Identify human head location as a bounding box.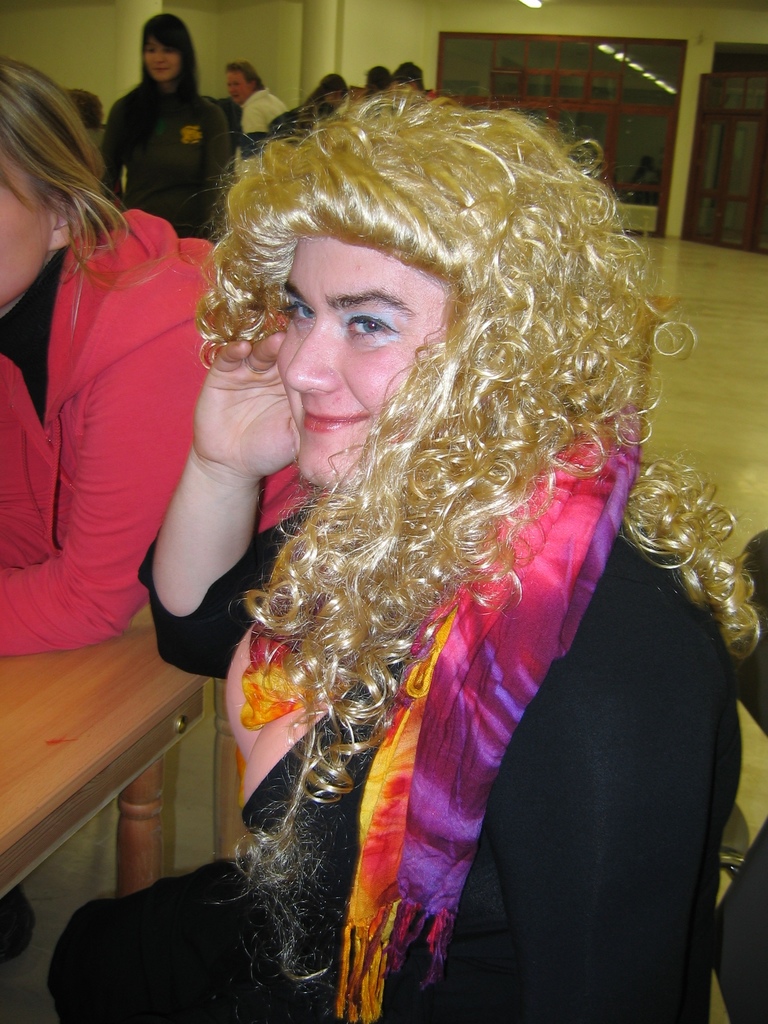
359, 65, 387, 93.
